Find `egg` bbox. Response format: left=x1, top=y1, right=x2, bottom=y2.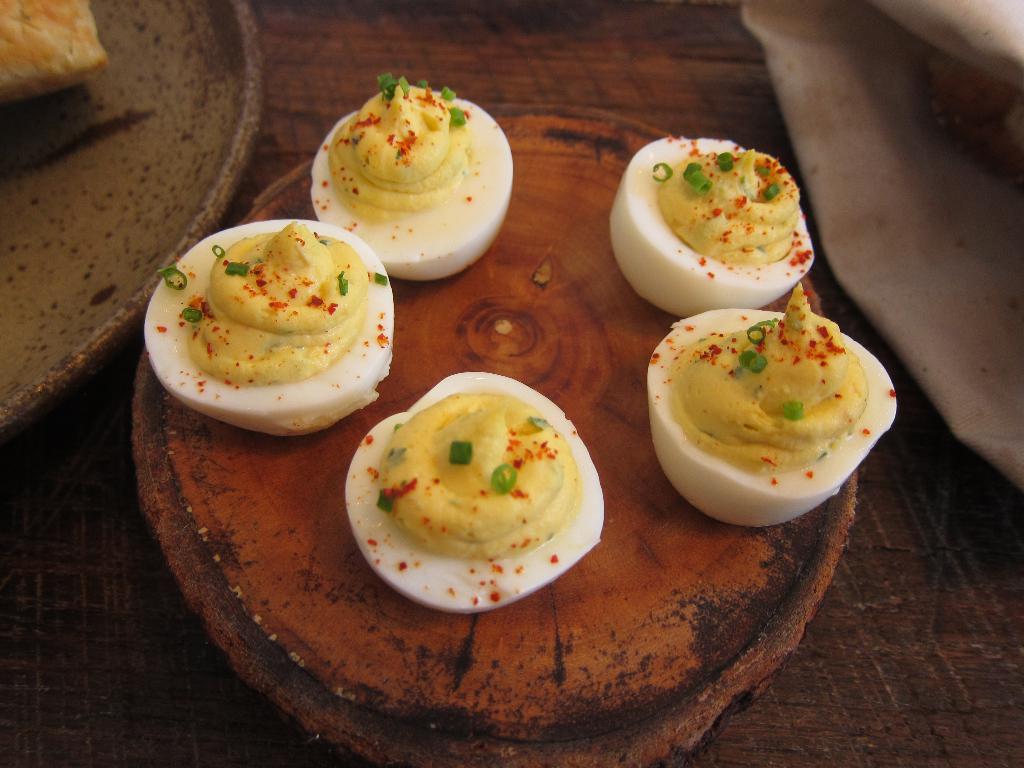
left=342, top=367, right=601, bottom=613.
